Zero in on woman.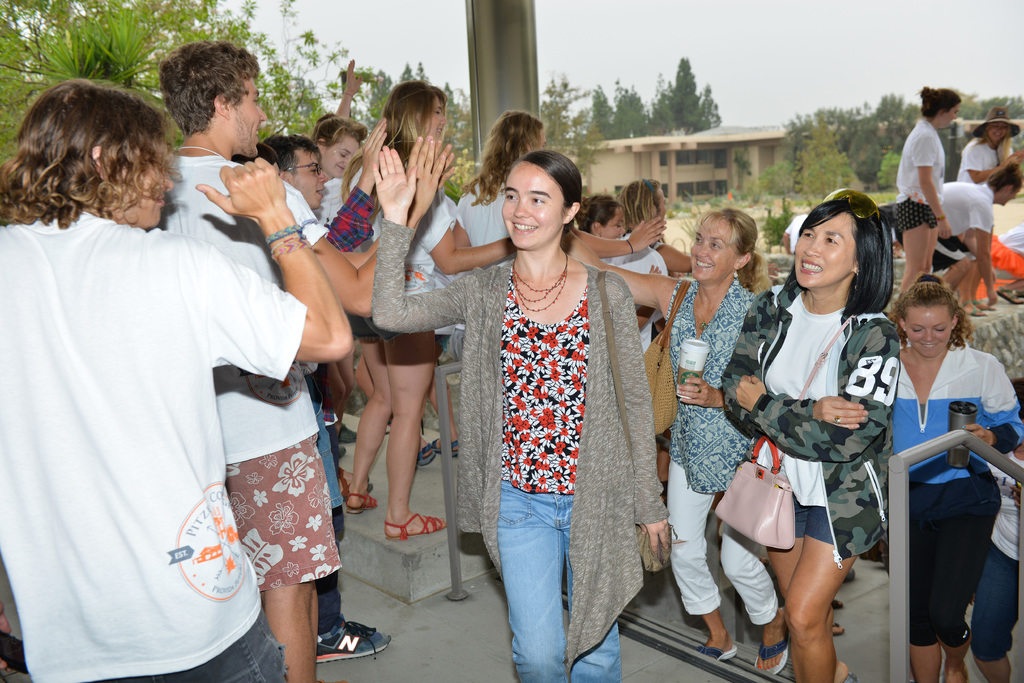
Zeroed in: left=614, top=173, right=696, bottom=271.
